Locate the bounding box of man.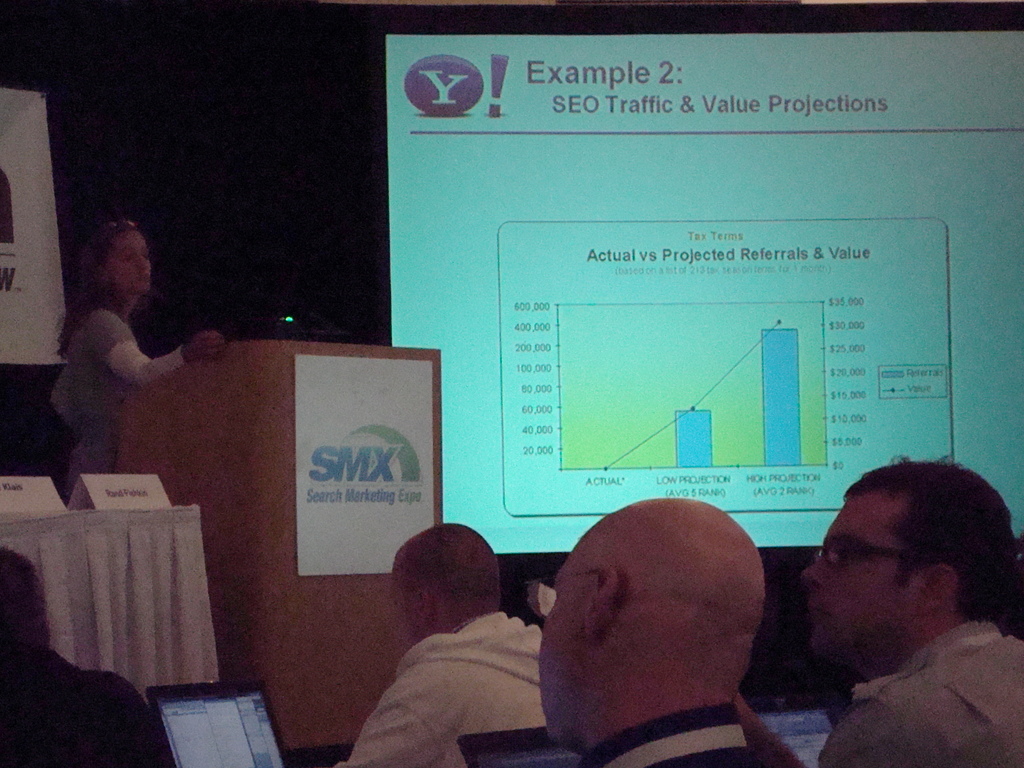
Bounding box: 739,449,1023,767.
